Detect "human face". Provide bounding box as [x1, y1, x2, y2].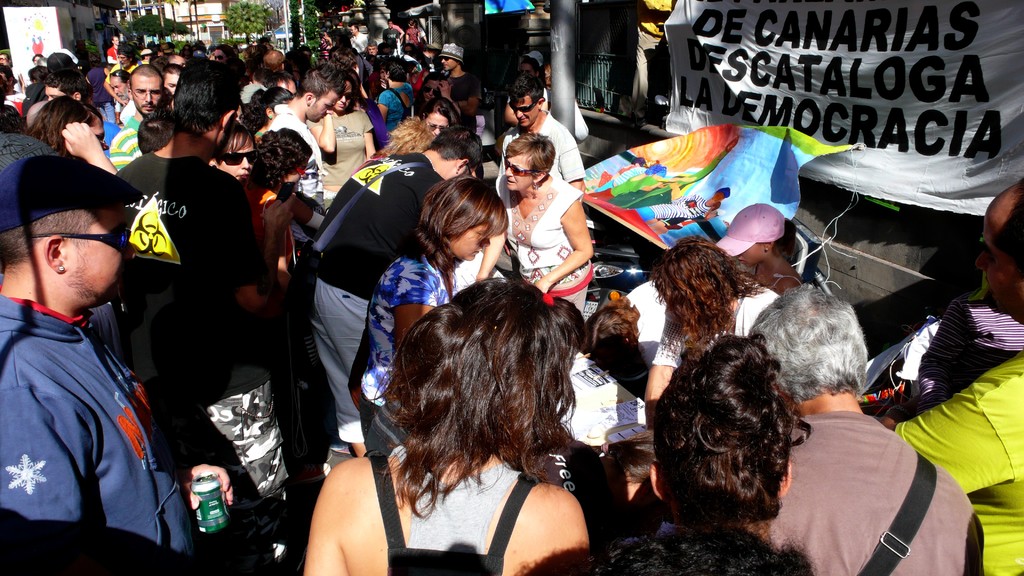
[972, 201, 1023, 322].
